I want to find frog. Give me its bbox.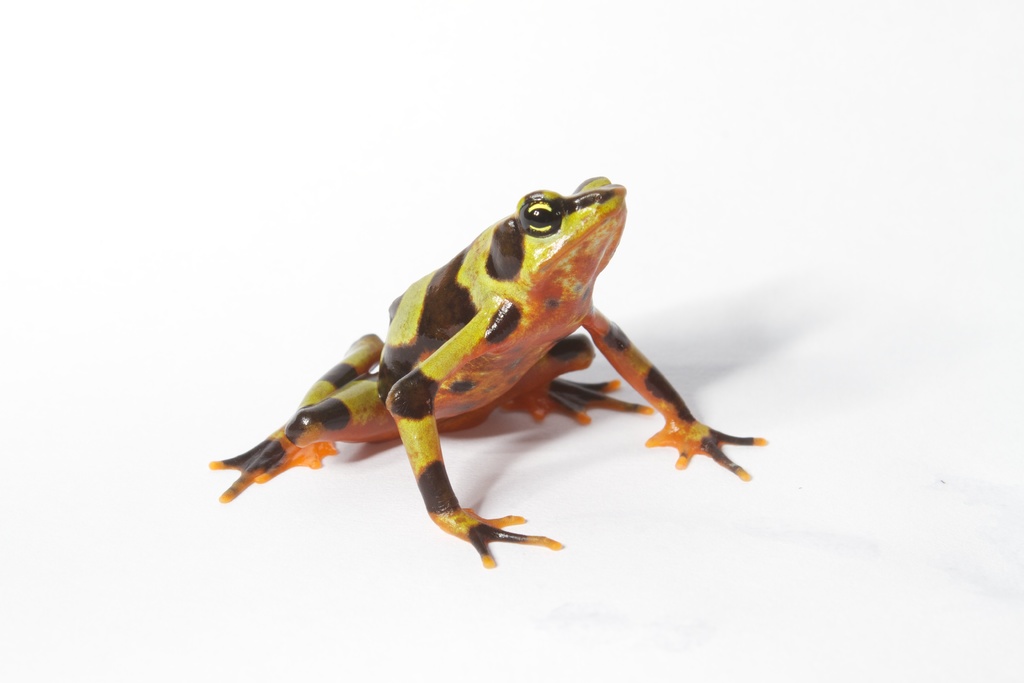
locate(204, 173, 771, 568).
